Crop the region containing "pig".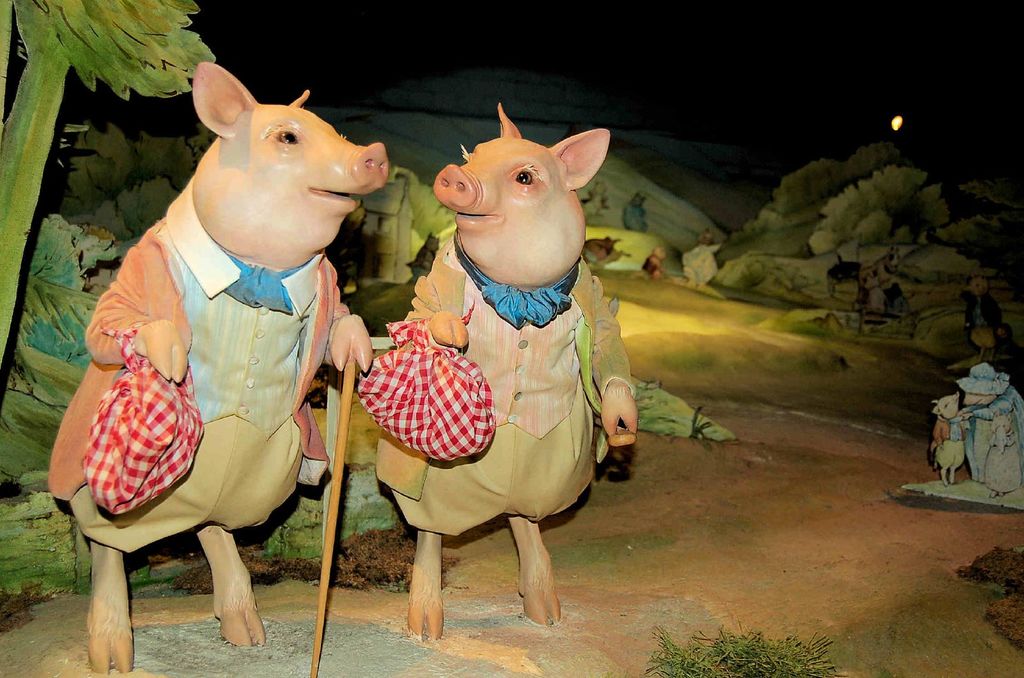
Crop region: select_region(374, 101, 637, 643).
